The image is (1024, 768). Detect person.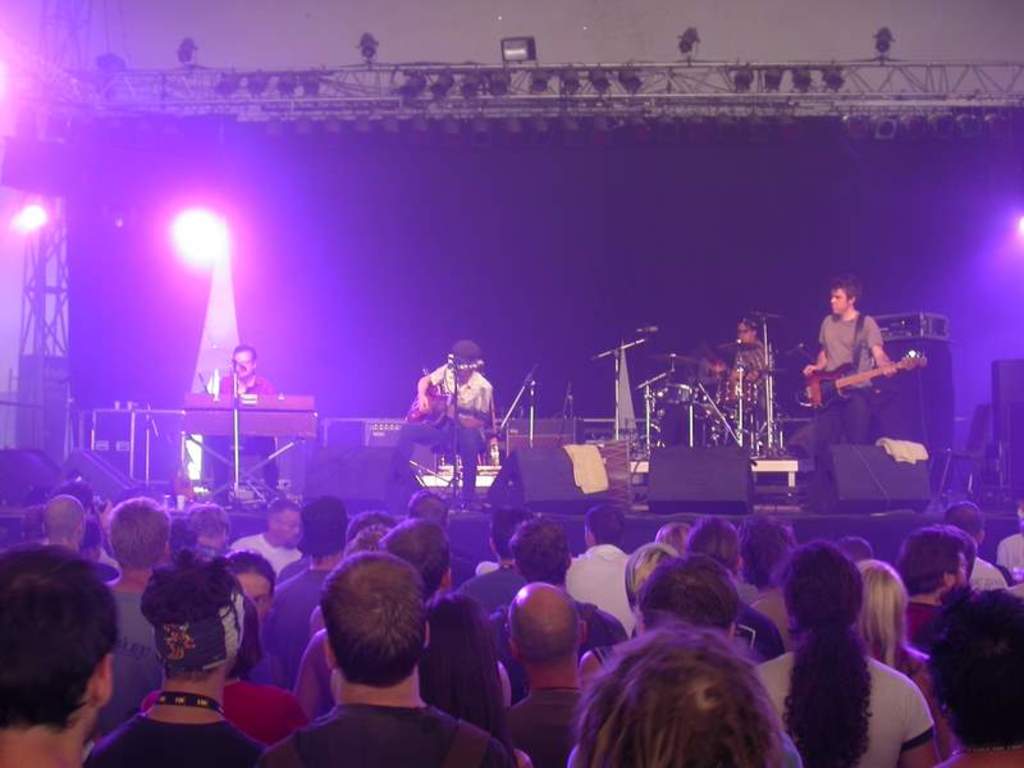
Detection: 890/527/983/648.
